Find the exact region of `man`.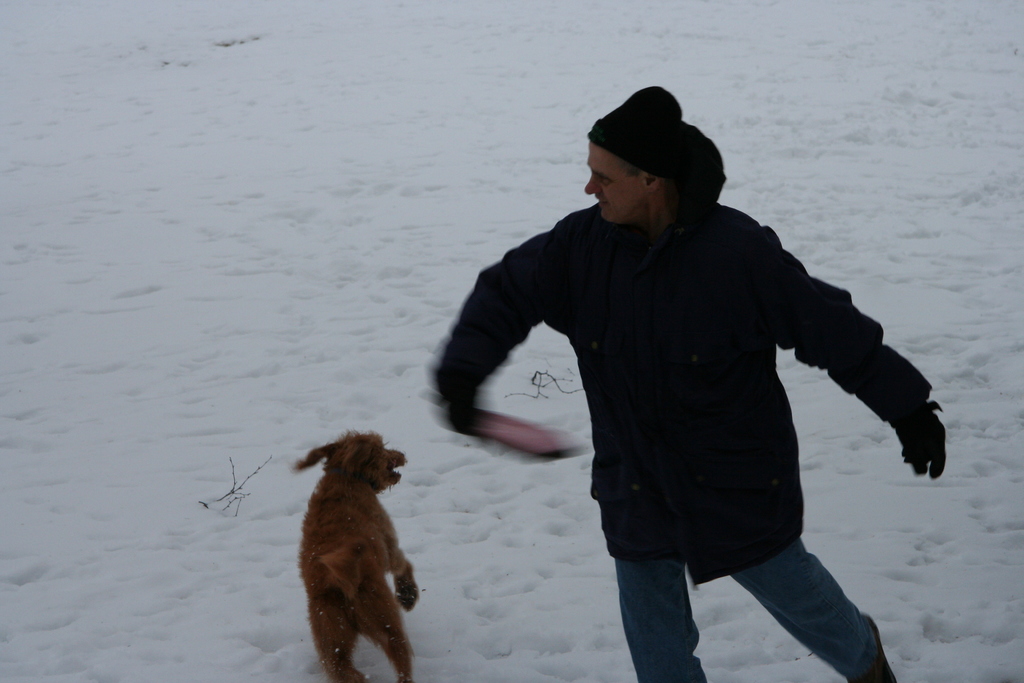
Exact region: crop(429, 90, 941, 671).
